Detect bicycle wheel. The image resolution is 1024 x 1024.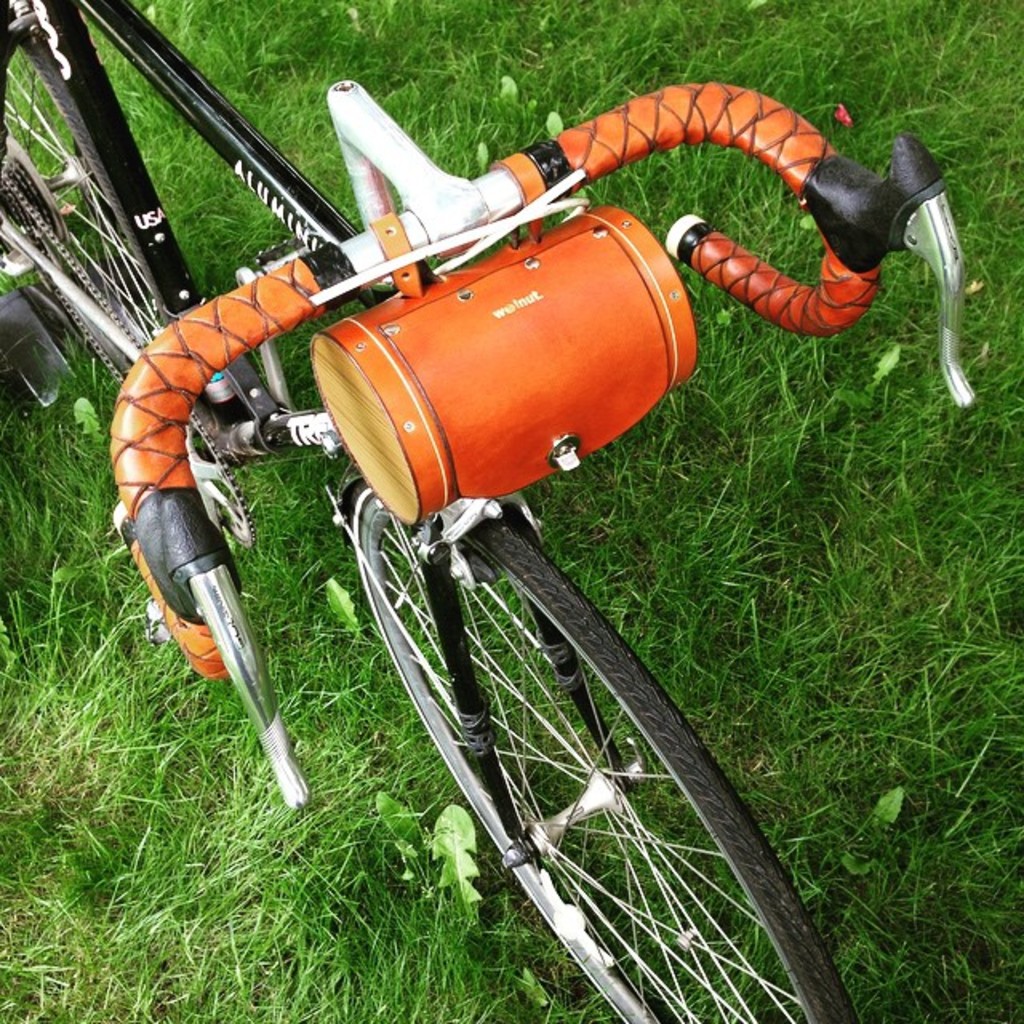
<region>358, 542, 824, 1005</region>.
